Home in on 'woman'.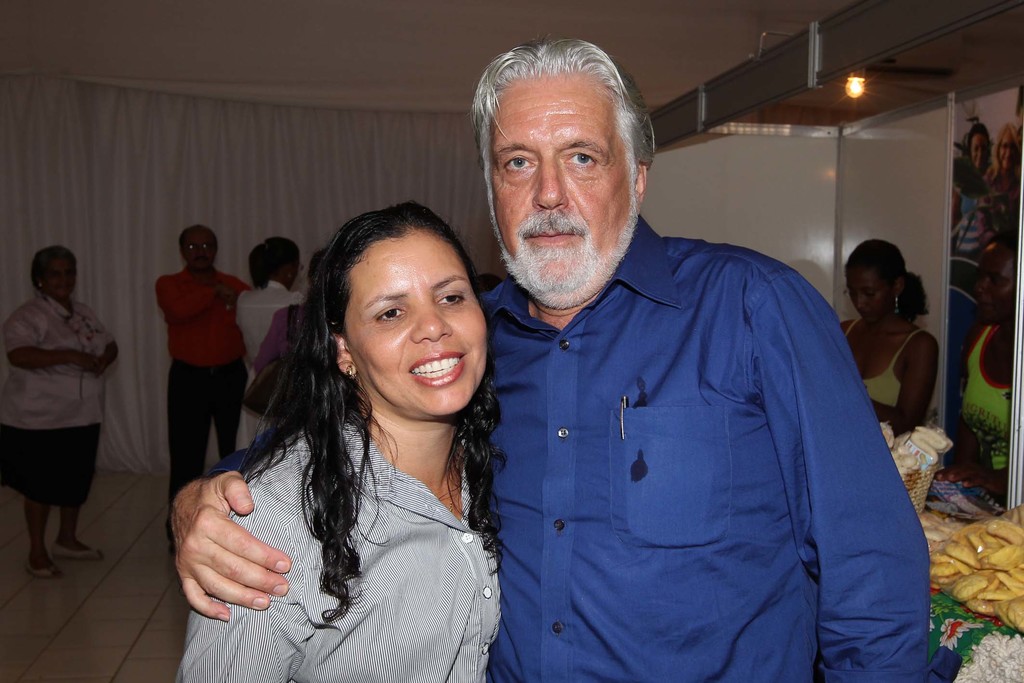
Homed in at select_region(232, 233, 314, 461).
